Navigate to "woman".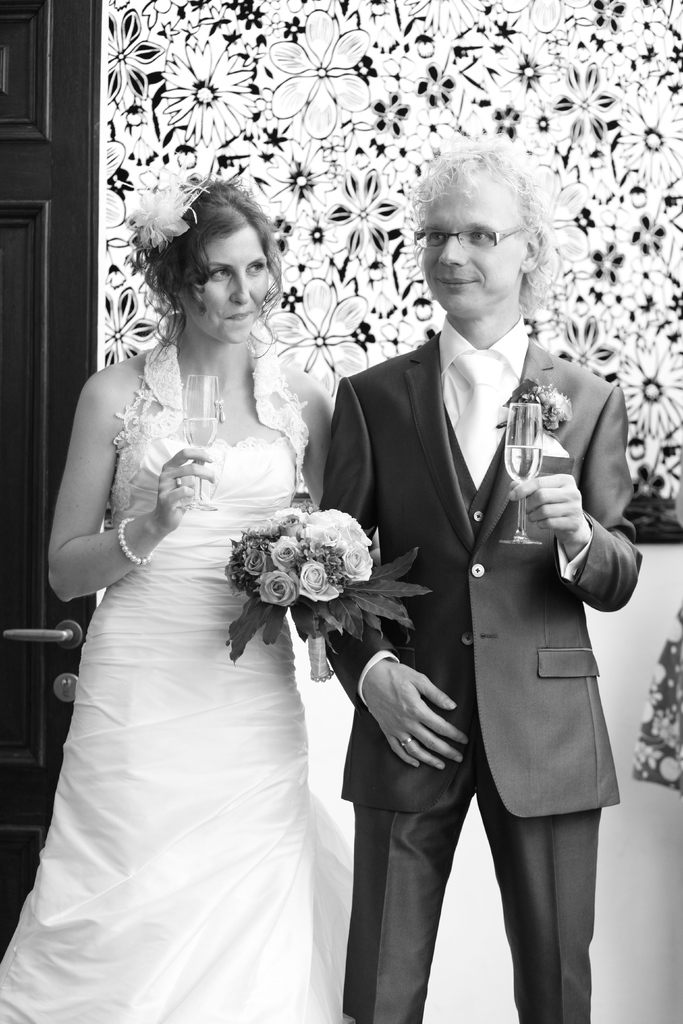
Navigation target: 0,163,331,1023.
